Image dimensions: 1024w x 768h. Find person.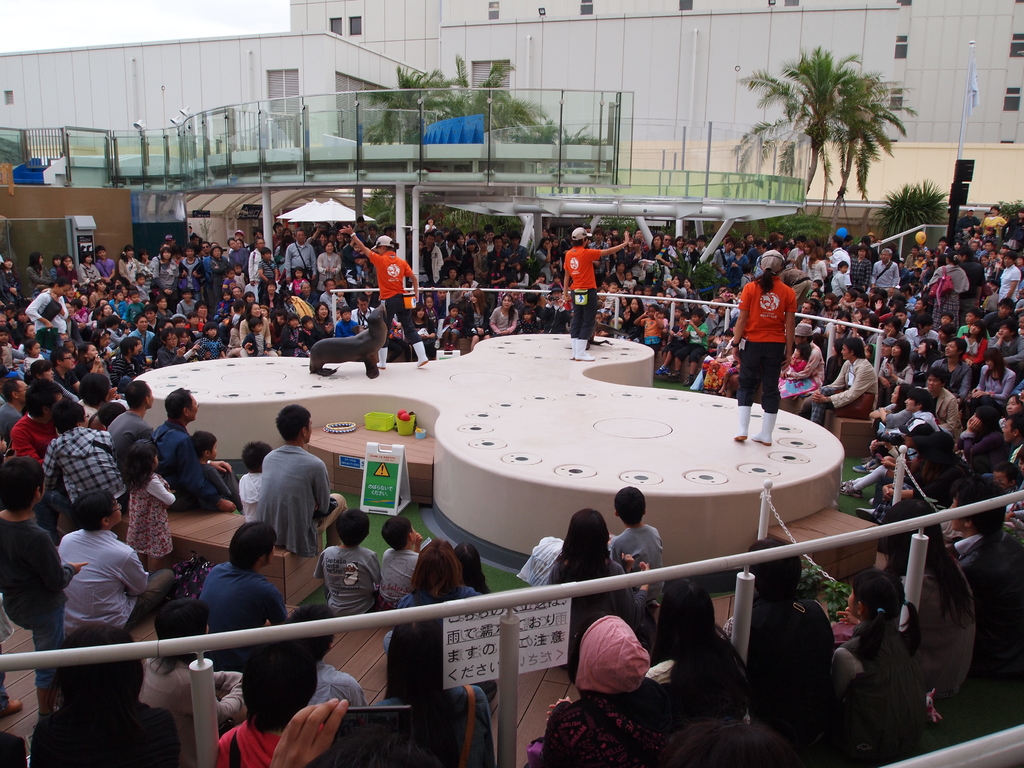
Rect(554, 241, 556, 259).
